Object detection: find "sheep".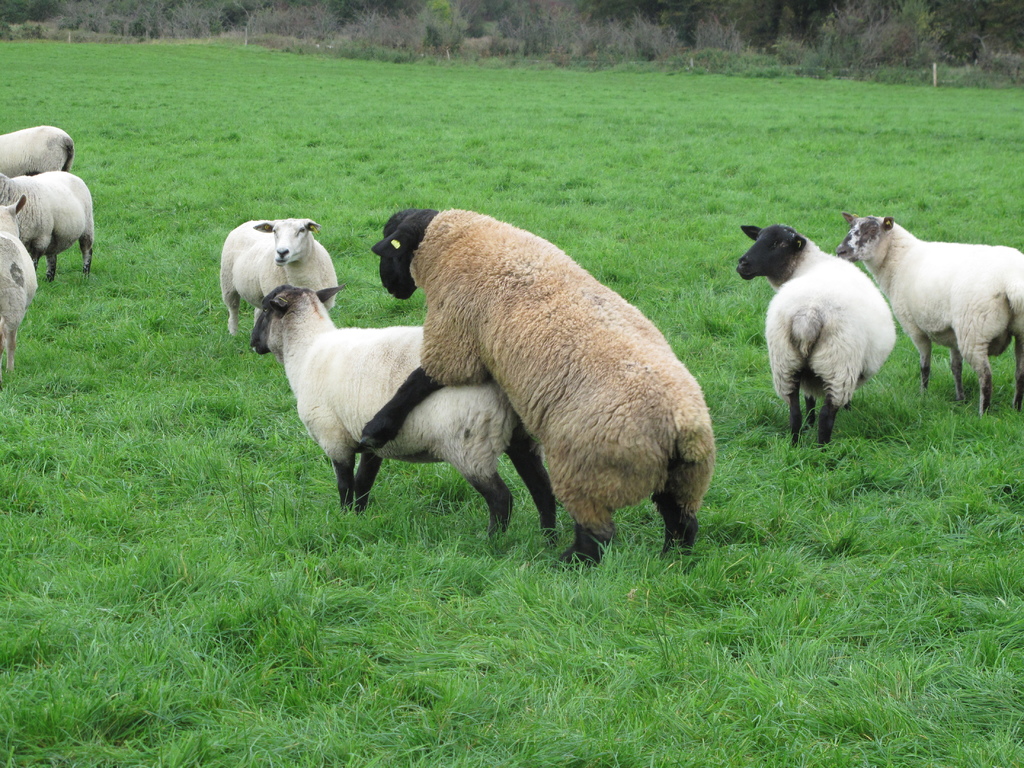
(219, 218, 336, 334).
